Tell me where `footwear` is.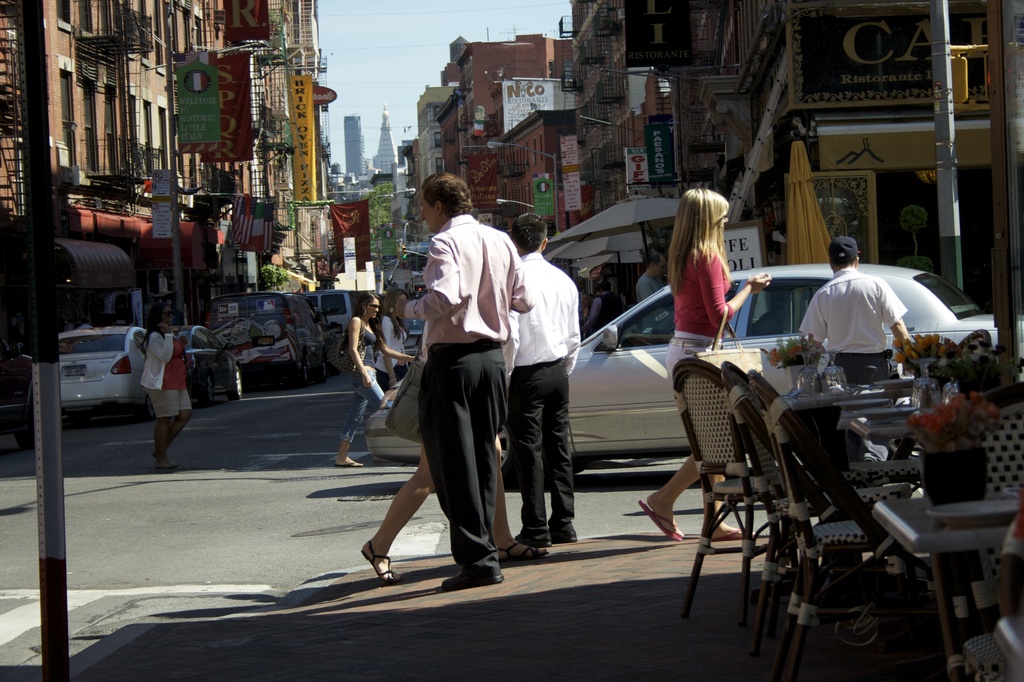
`footwear` is at rect(708, 522, 761, 541).
